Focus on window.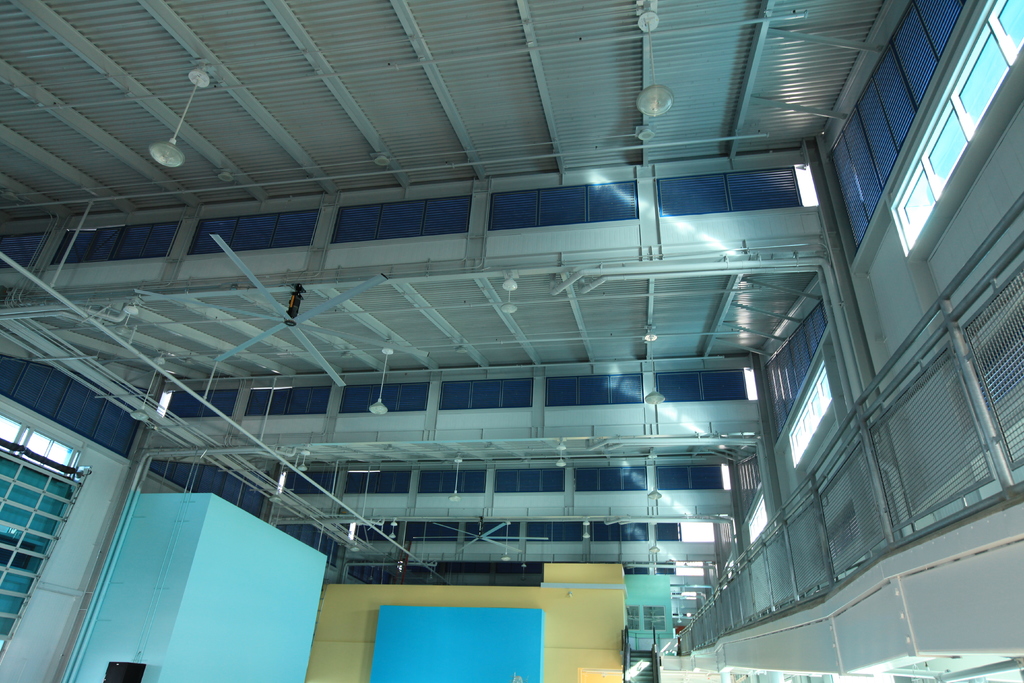
Focused at Rect(642, 605, 666, 634).
